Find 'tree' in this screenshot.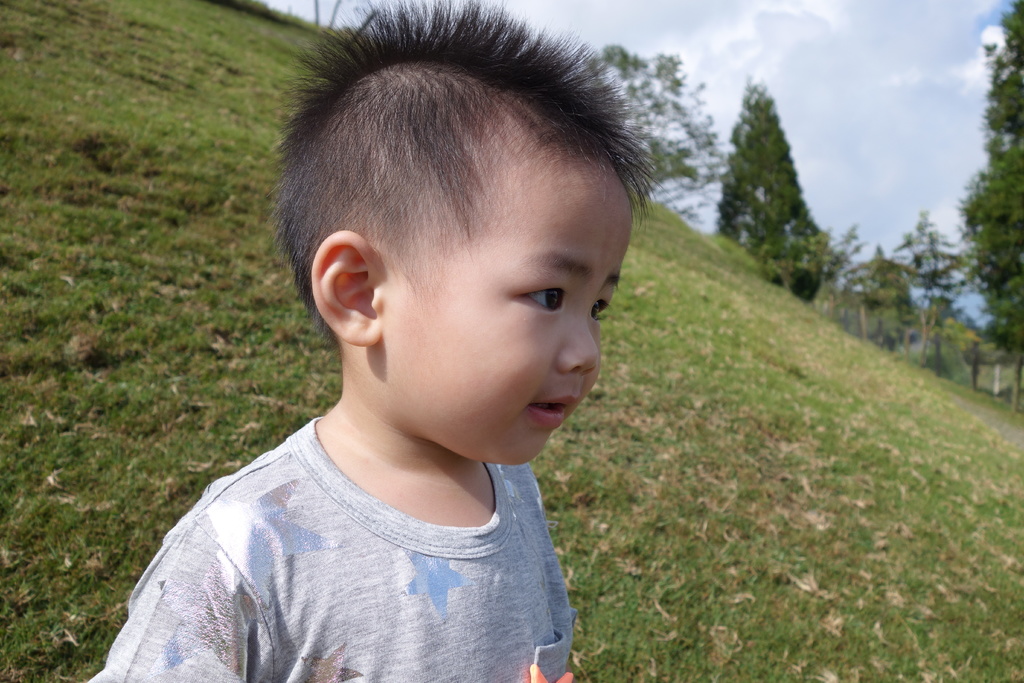
The bounding box for 'tree' is (717,83,830,298).
